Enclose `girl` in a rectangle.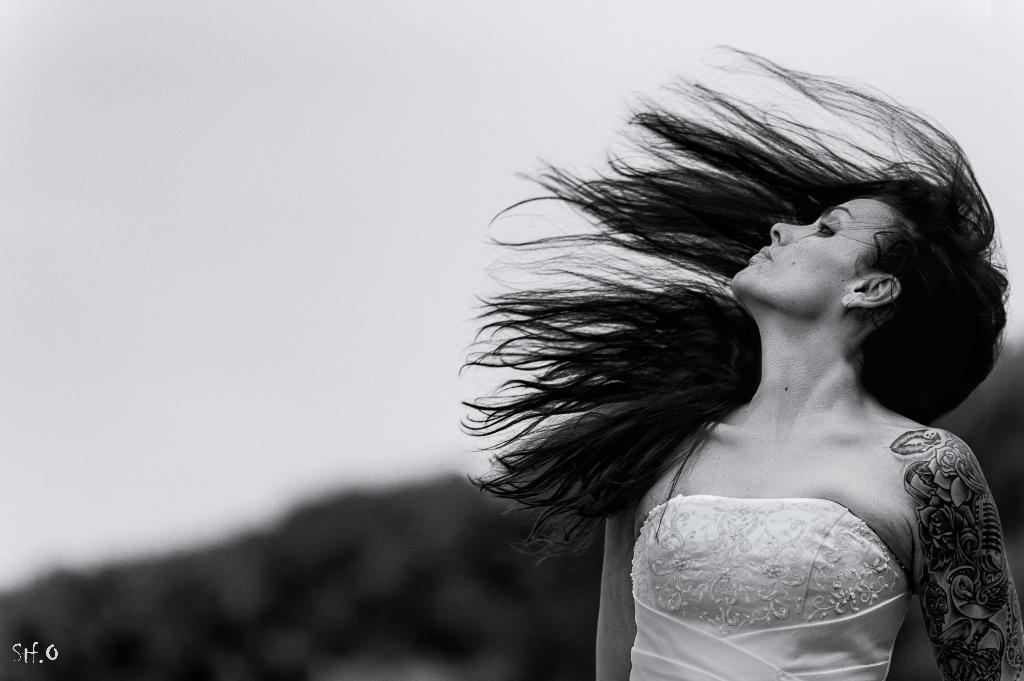
bbox=(454, 36, 1023, 680).
